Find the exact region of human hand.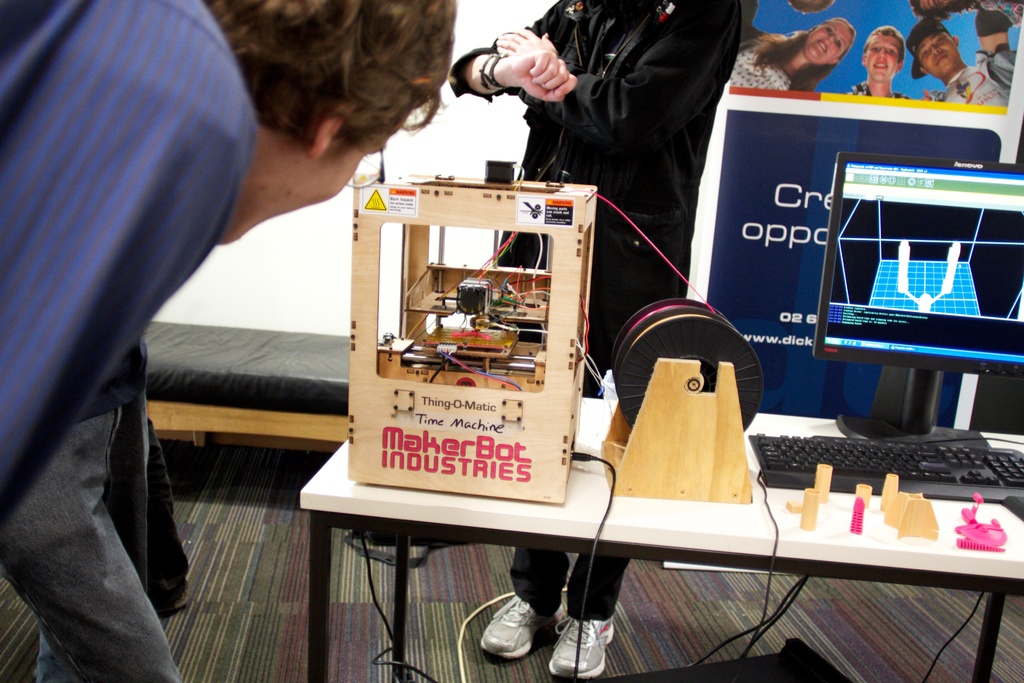
Exact region: {"left": 467, "top": 19, "right": 577, "bottom": 102}.
